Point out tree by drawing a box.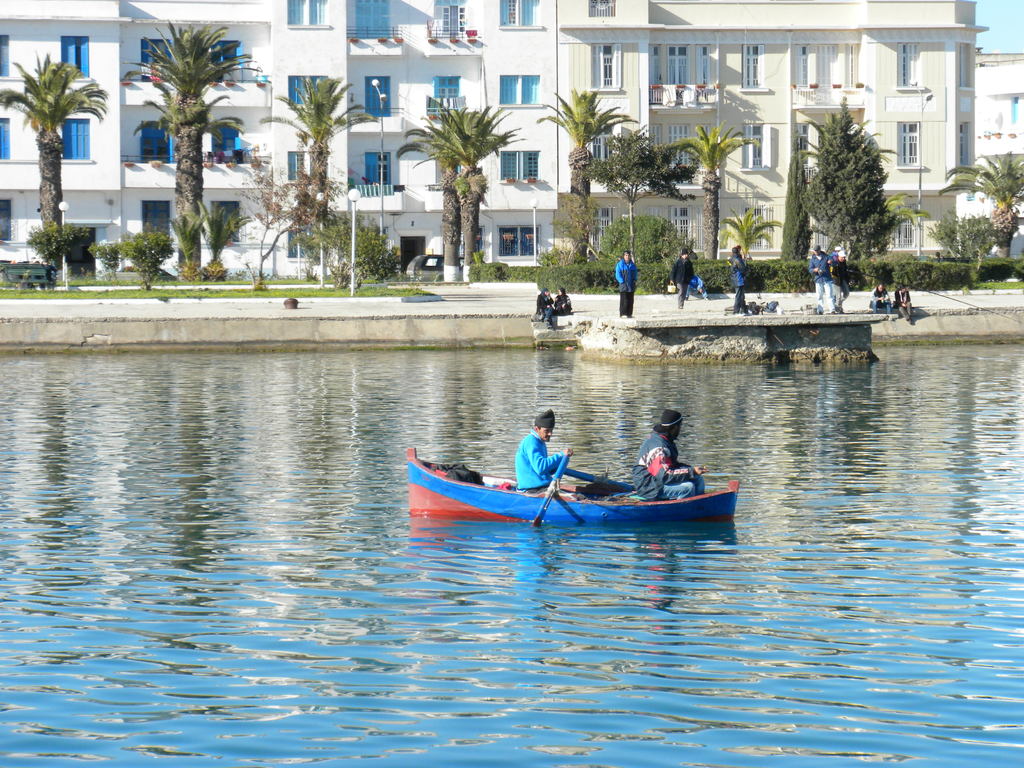
789 94 904 266.
